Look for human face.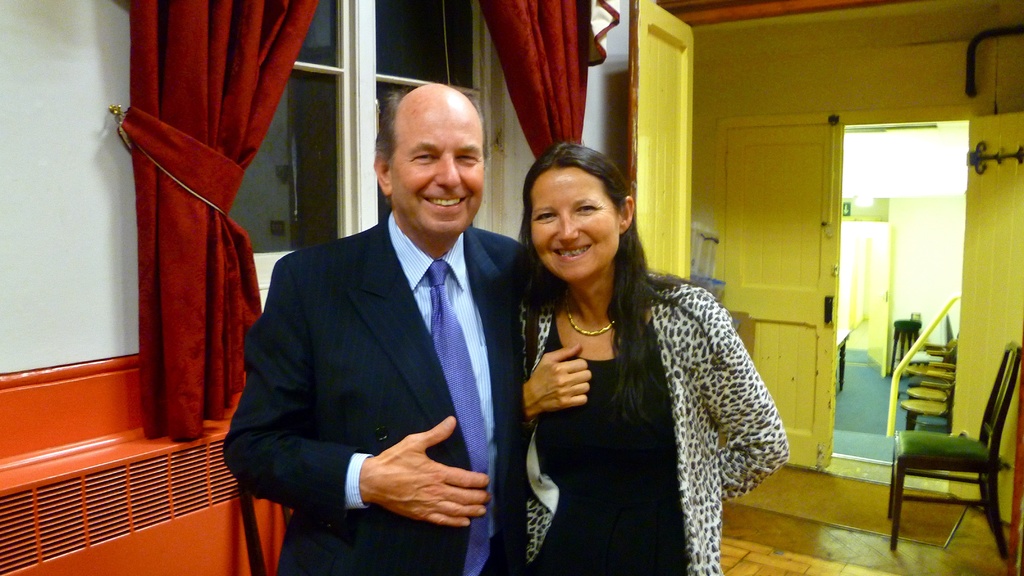
Found: x1=531, y1=168, x2=623, y2=283.
